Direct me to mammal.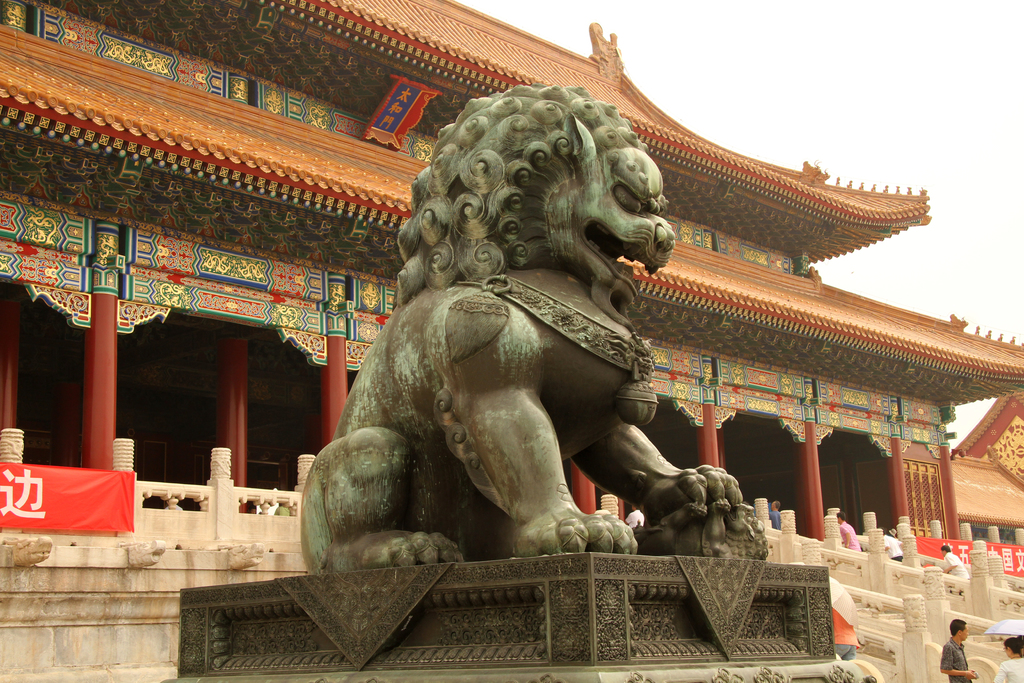
Direction: 991 632 1023 682.
